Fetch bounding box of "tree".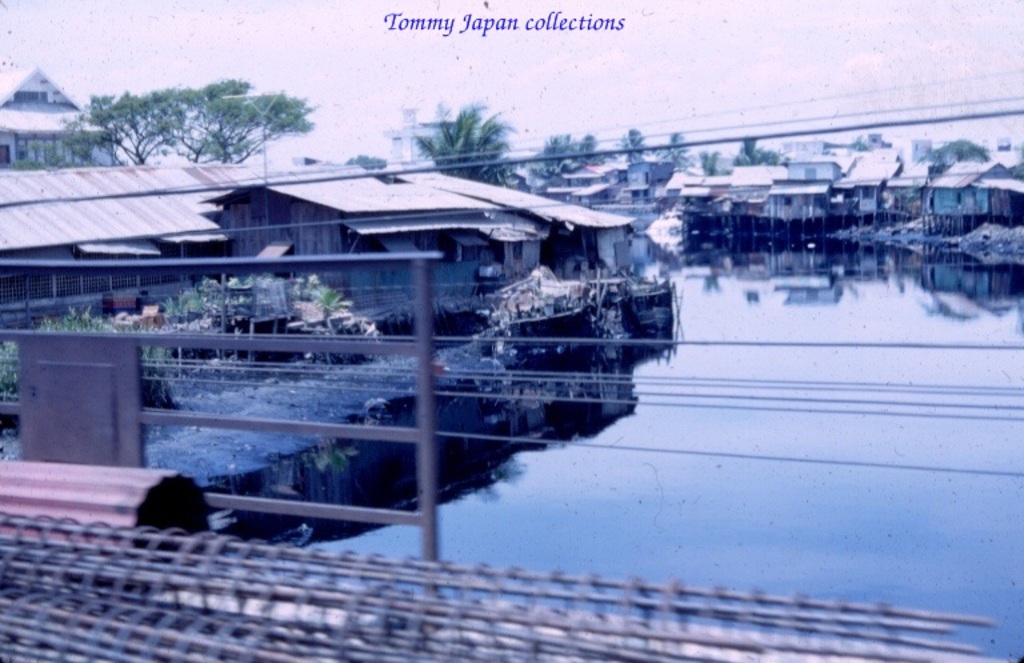
Bbox: l=733, t=133, r=768, b=164.
